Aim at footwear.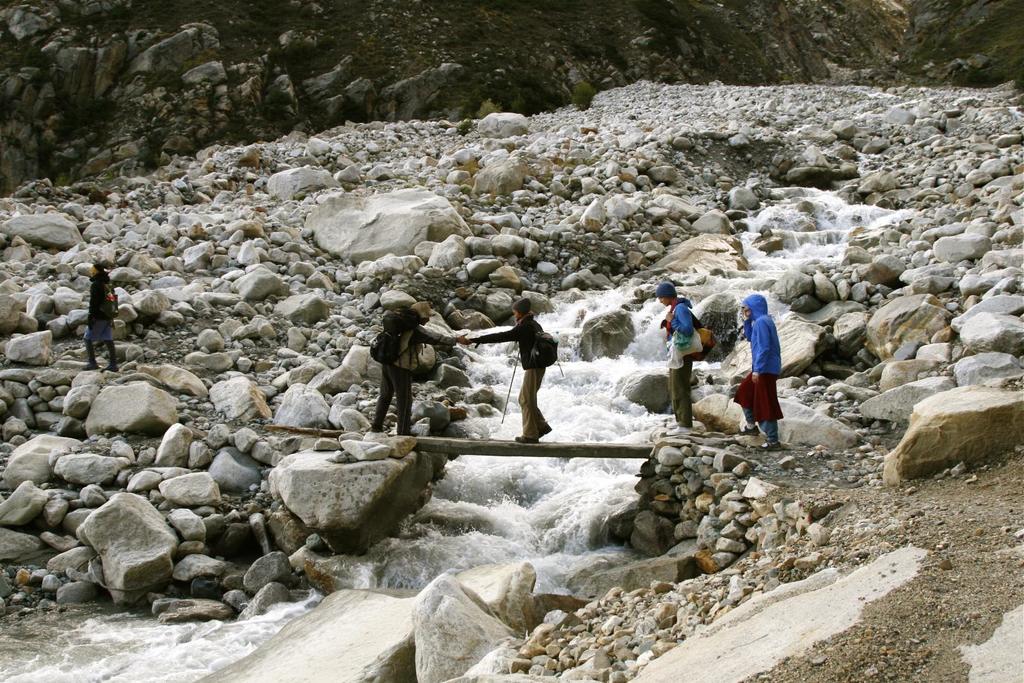
Aimed at BBox(396, 424, 419, 440).
